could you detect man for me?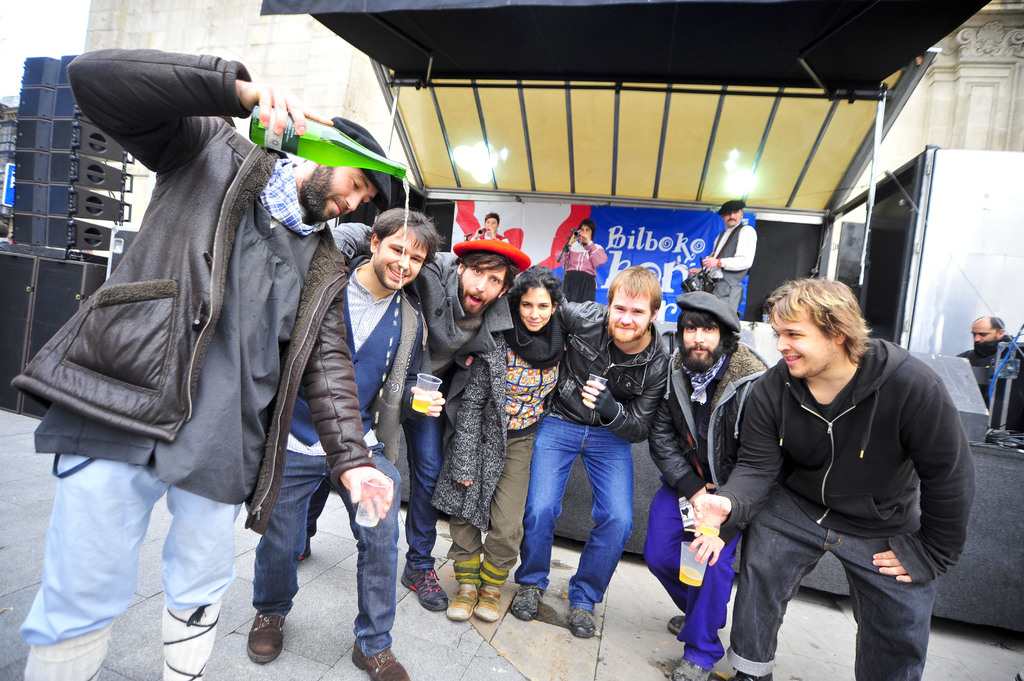
Detection result: x1=507, y1=262, x2=669, y2=639.
